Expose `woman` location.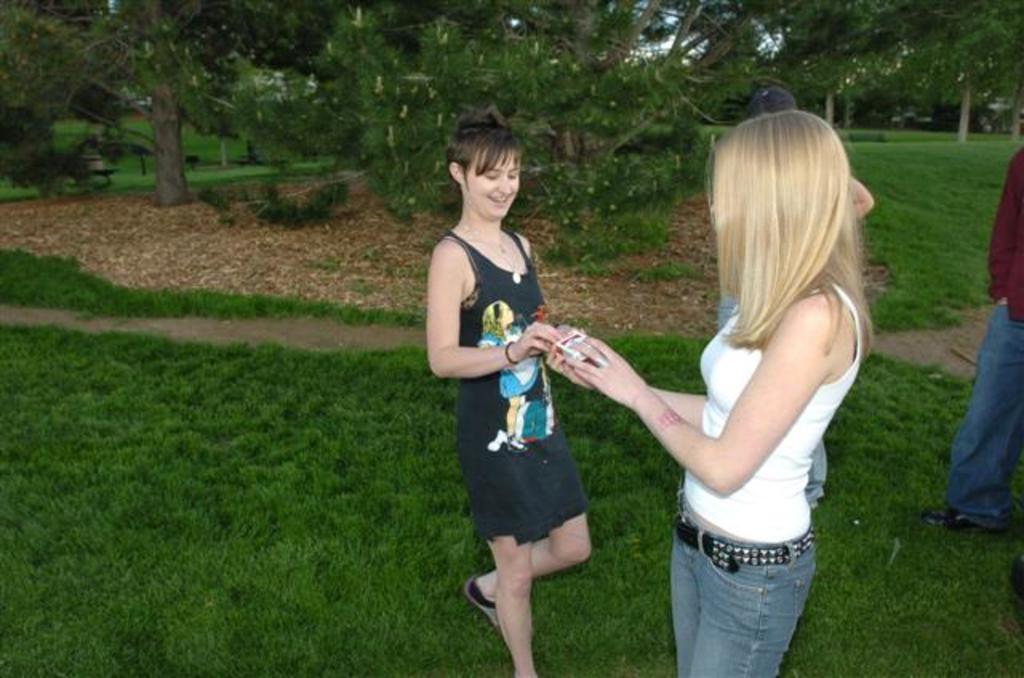
Exposed at left=515, top=125, right=877, bottom=677.
